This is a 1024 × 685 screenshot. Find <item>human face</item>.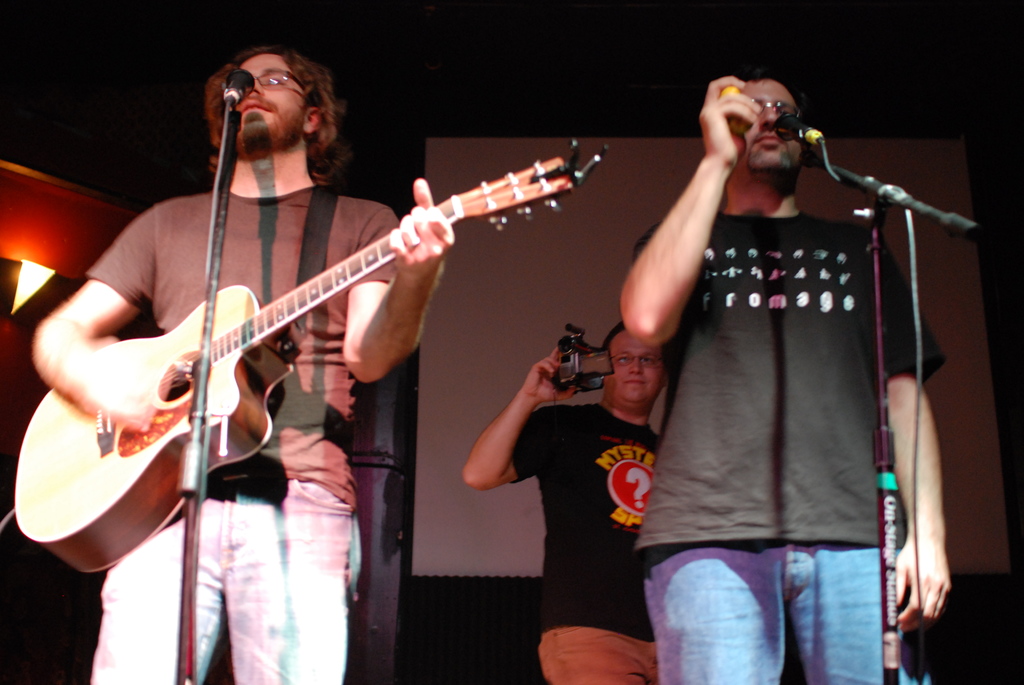
Bounding box: box(221, 54, 305, 143).
